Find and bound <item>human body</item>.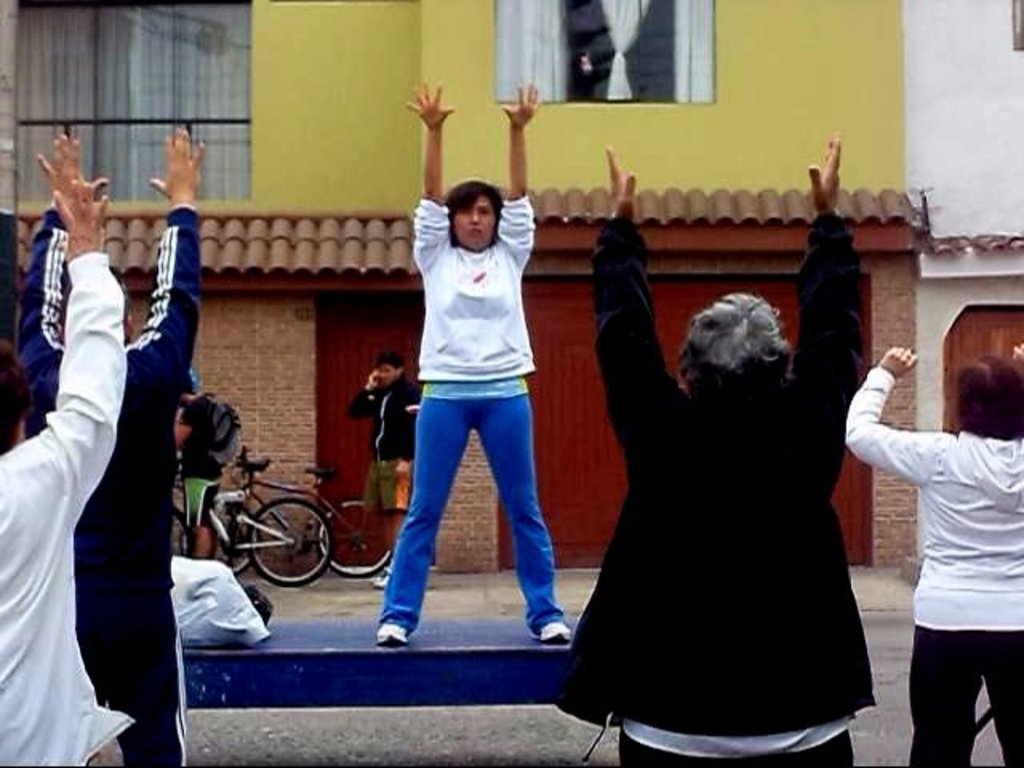
Bound: select_region(363, 86, 558, 646).
